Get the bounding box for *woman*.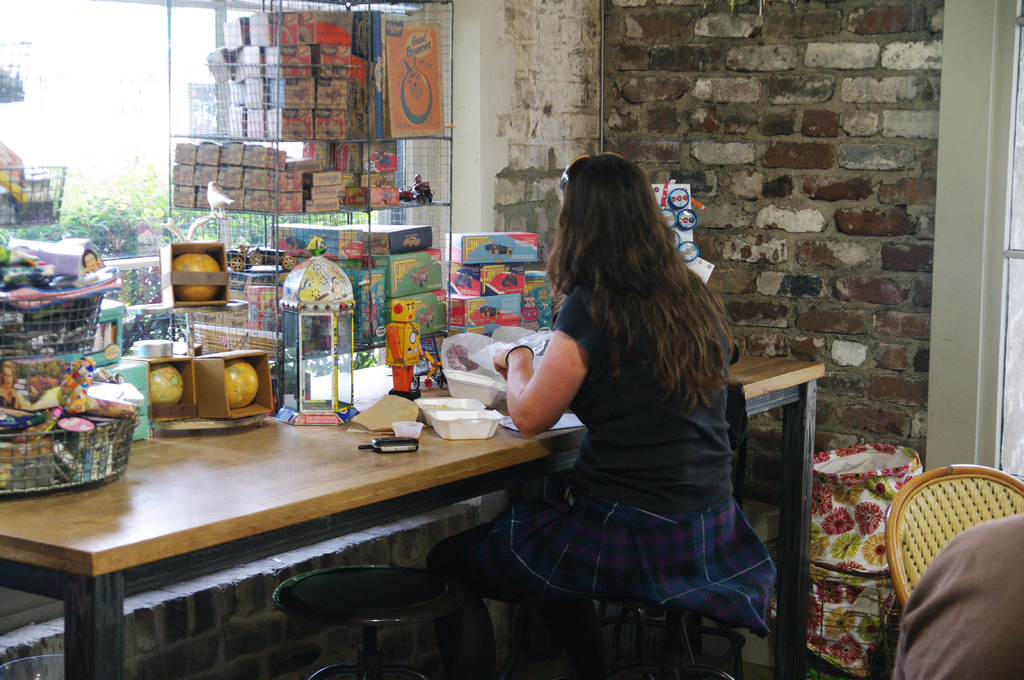
crop(480, 113, 774, 679).
